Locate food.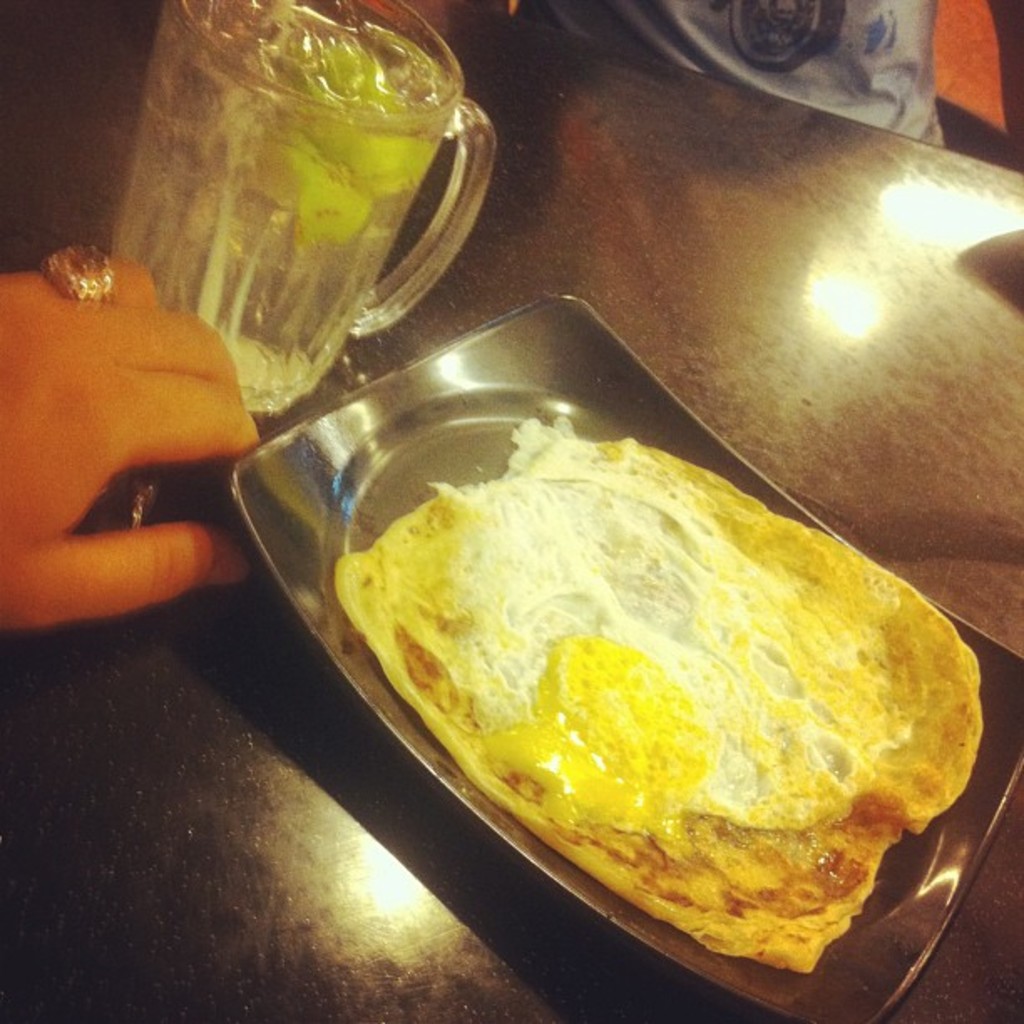
Bounding box: (x1=318, y1=387, x2=964, y2=949).
